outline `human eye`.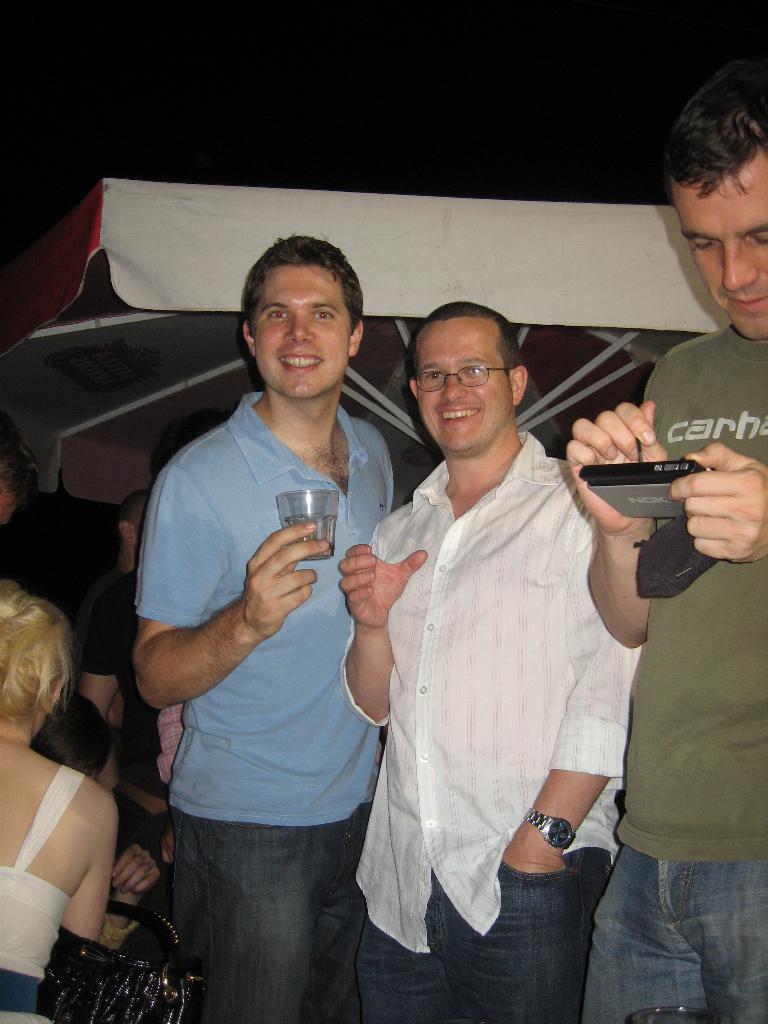
Outline: [x1=422, y1=368, x2=445, y2=382].
